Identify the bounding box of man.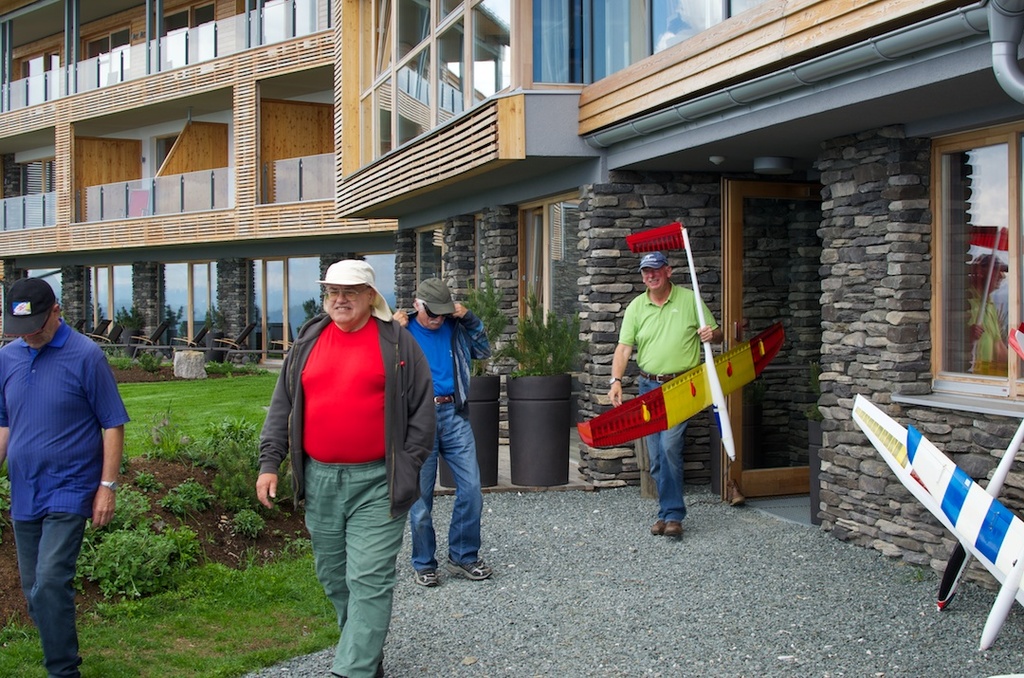
[left=608, top=252, right=726, bottom=543].
